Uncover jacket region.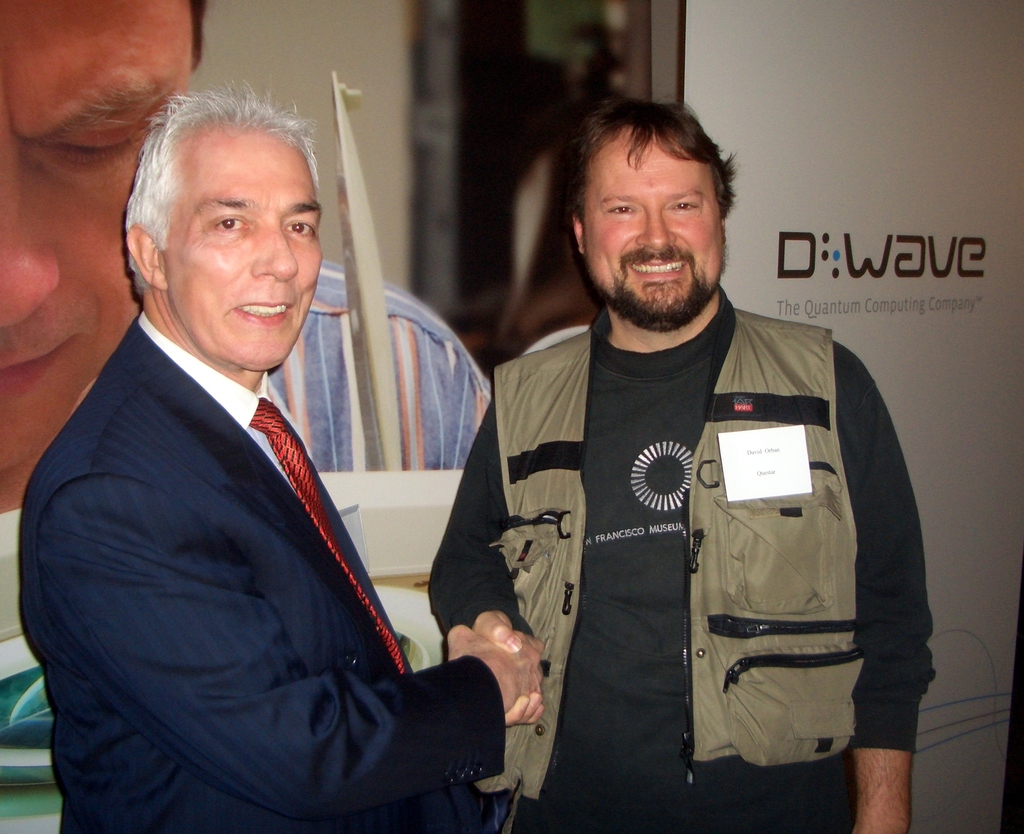
Uncovered: 477:305:865:805.
